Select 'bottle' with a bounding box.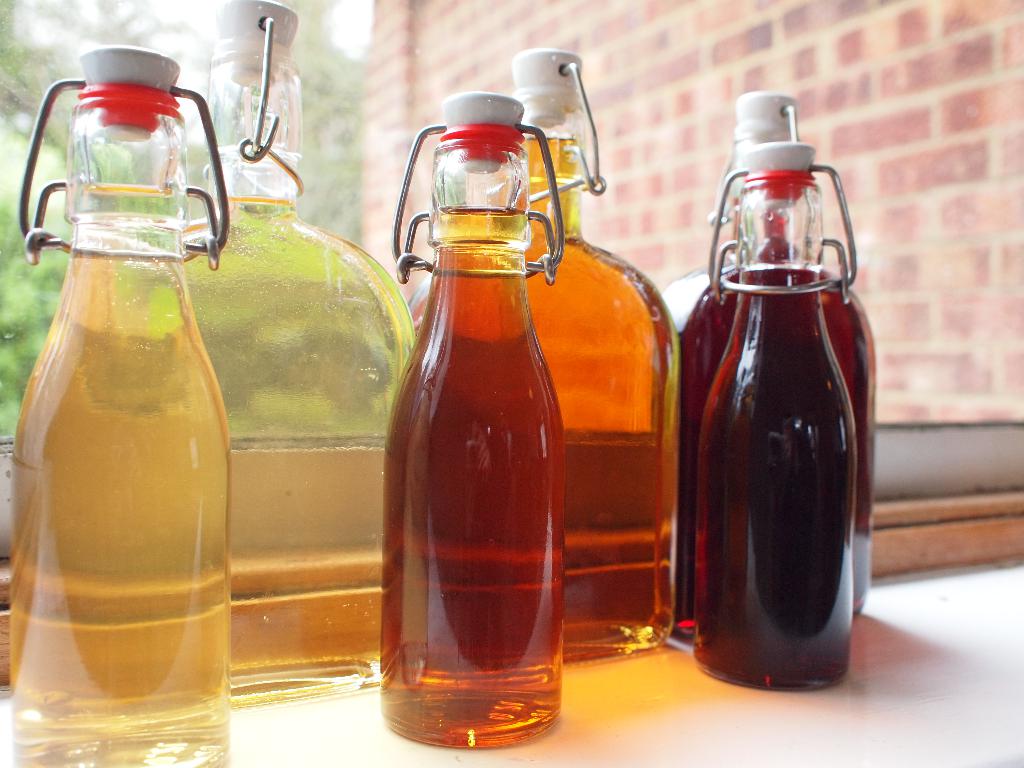
Rect(692, 134, 849, 684).
